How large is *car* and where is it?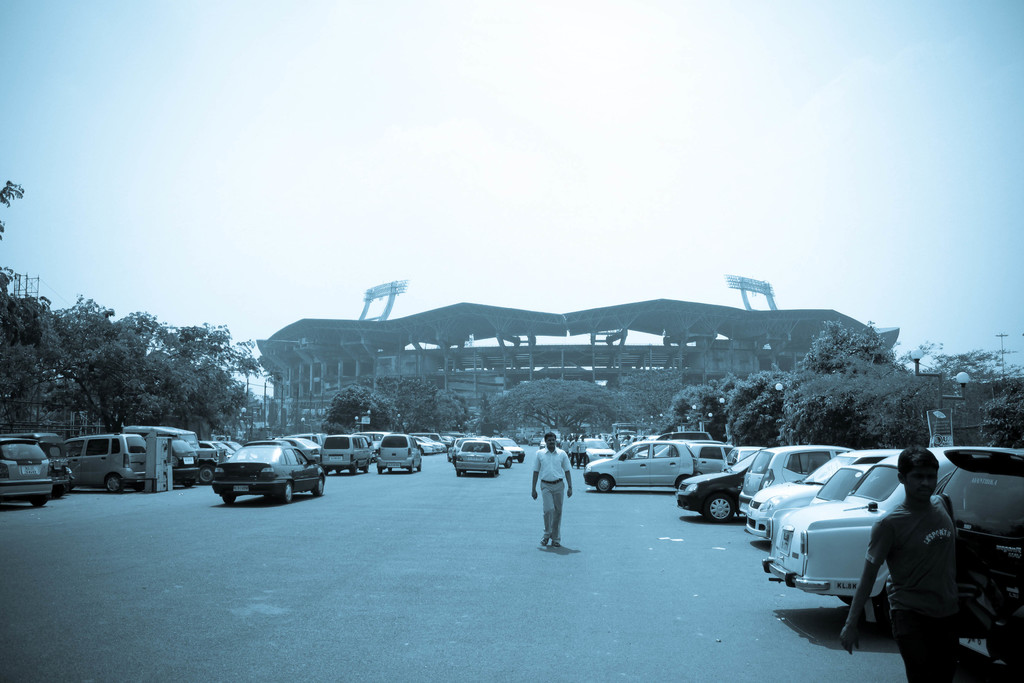
Bounding box: (682, 457, 760, 522).
